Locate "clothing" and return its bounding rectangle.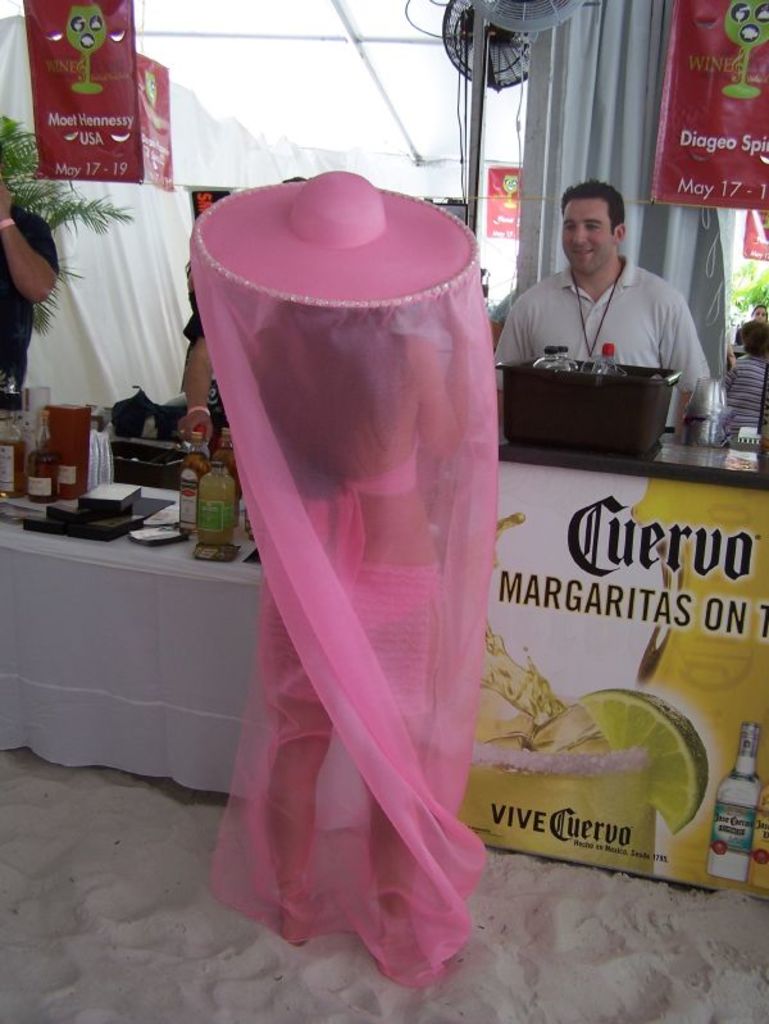
left=722, top=354, right=765, bottom=427.
